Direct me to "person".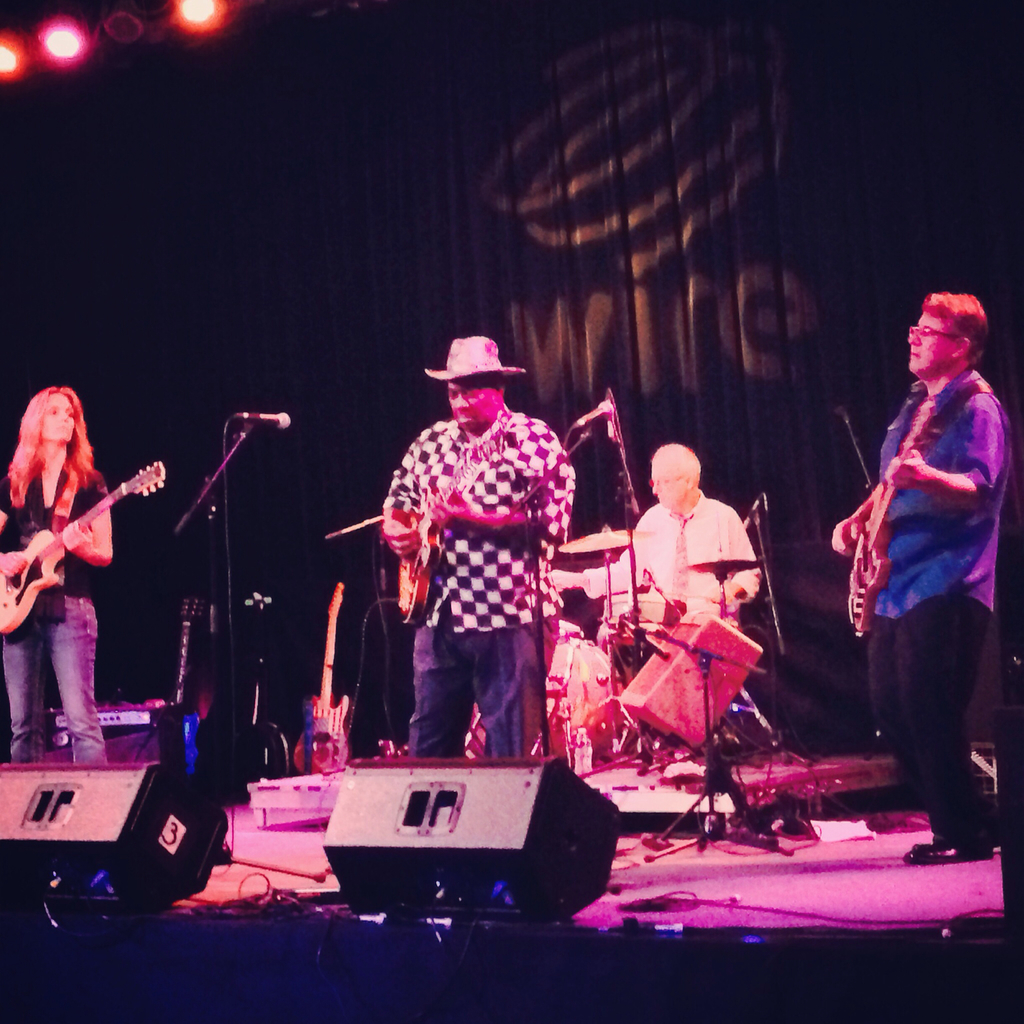
Direction: 550, 436, 763, 691.
